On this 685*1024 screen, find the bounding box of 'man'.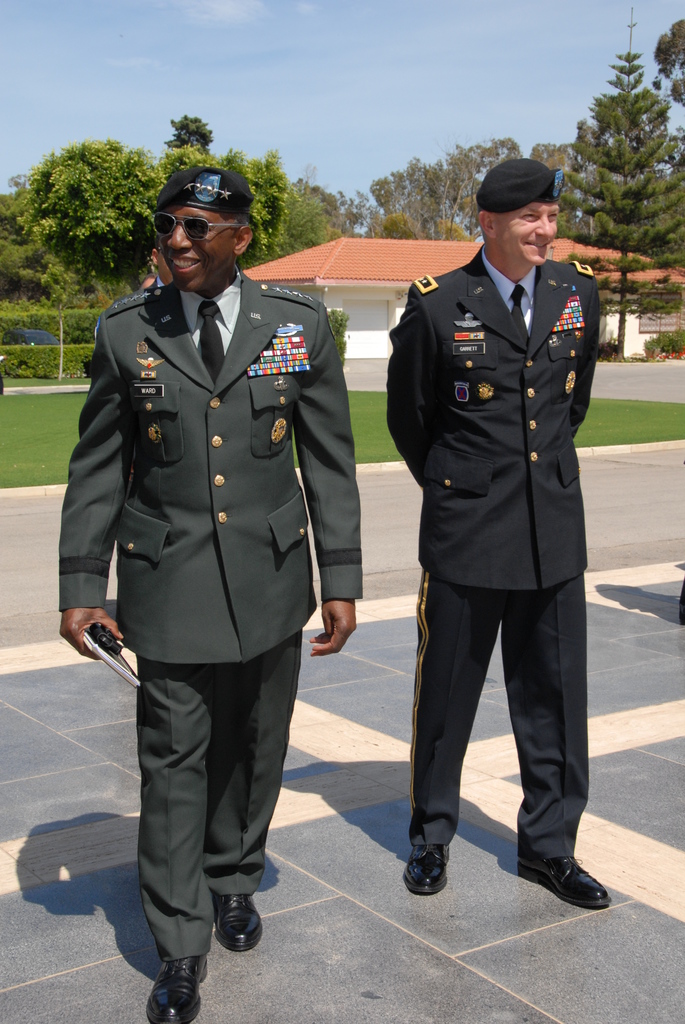
Bounding box: [384, 125, 604, 900].
